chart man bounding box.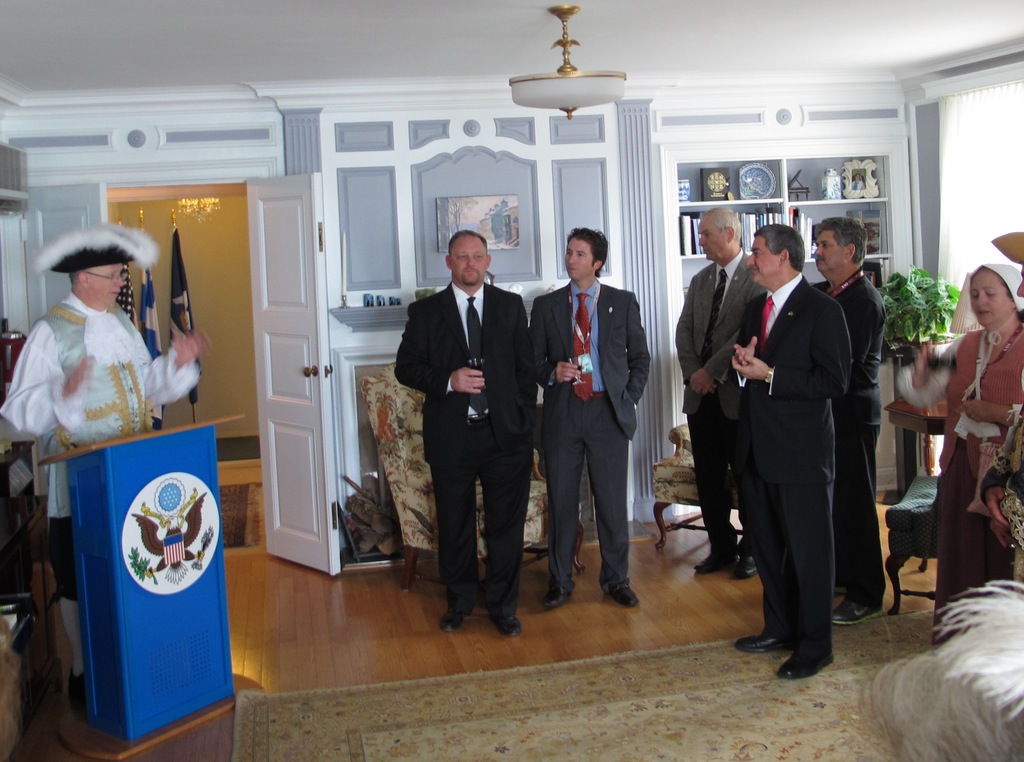
Charted: (x1=727, y1=223, x2=856, y2=683).
